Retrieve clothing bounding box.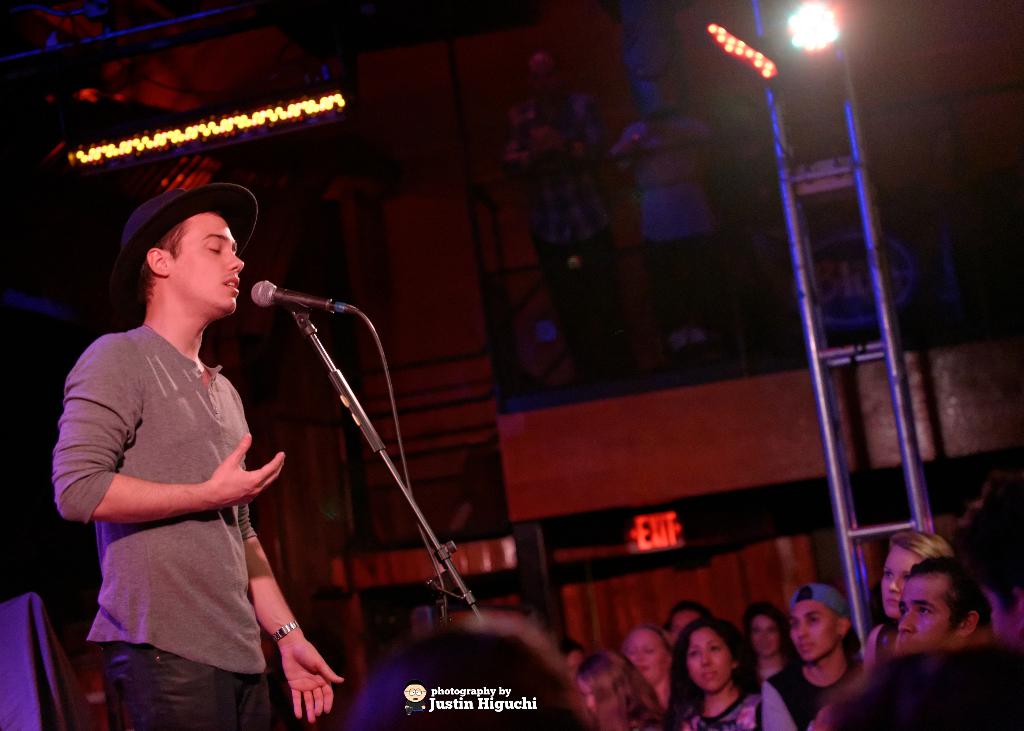
Bounding box: <region>80, 358, 298, 682</region>.
